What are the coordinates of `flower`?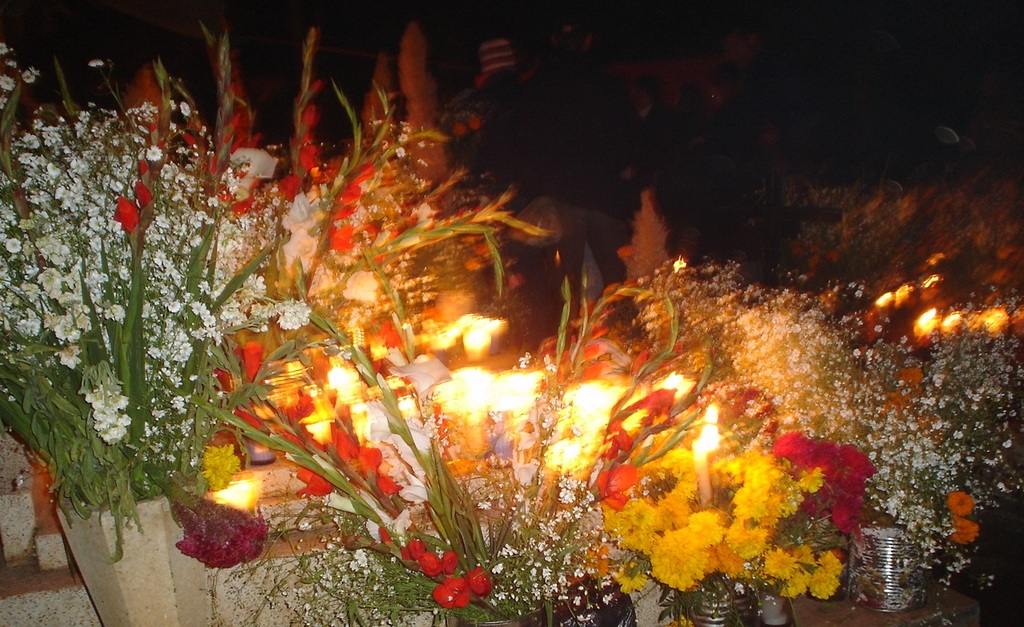
<bbox>708, 262, 1023, 605</bbox>.
